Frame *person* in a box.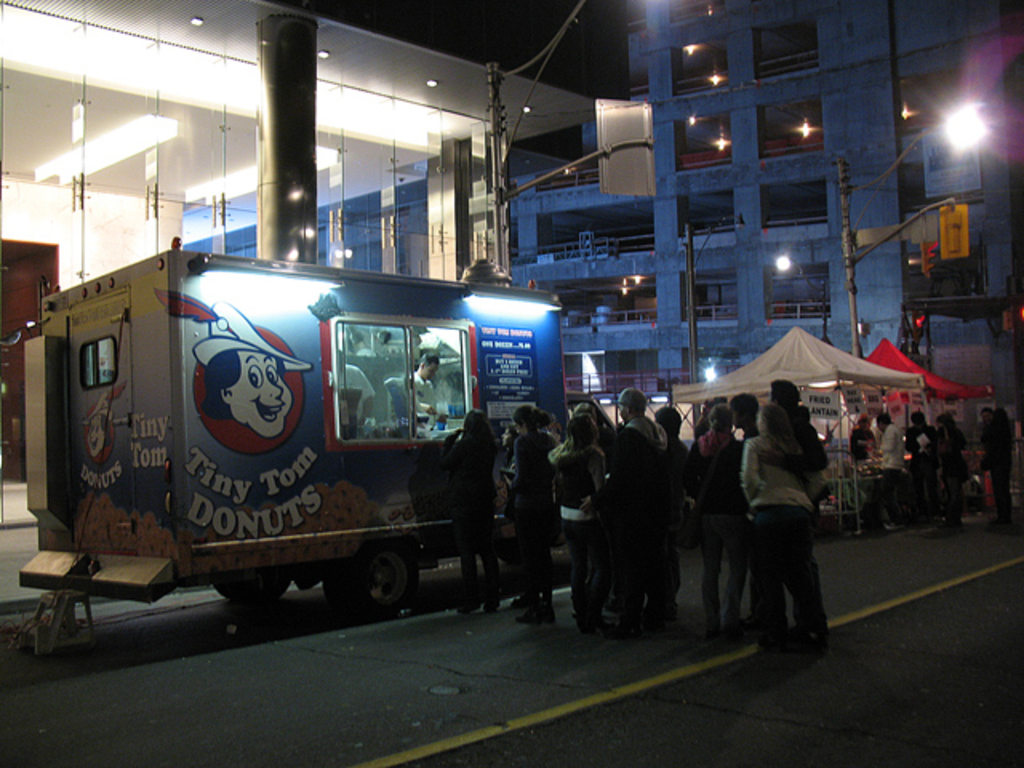
l=851, t=411, r=877, b=459.
